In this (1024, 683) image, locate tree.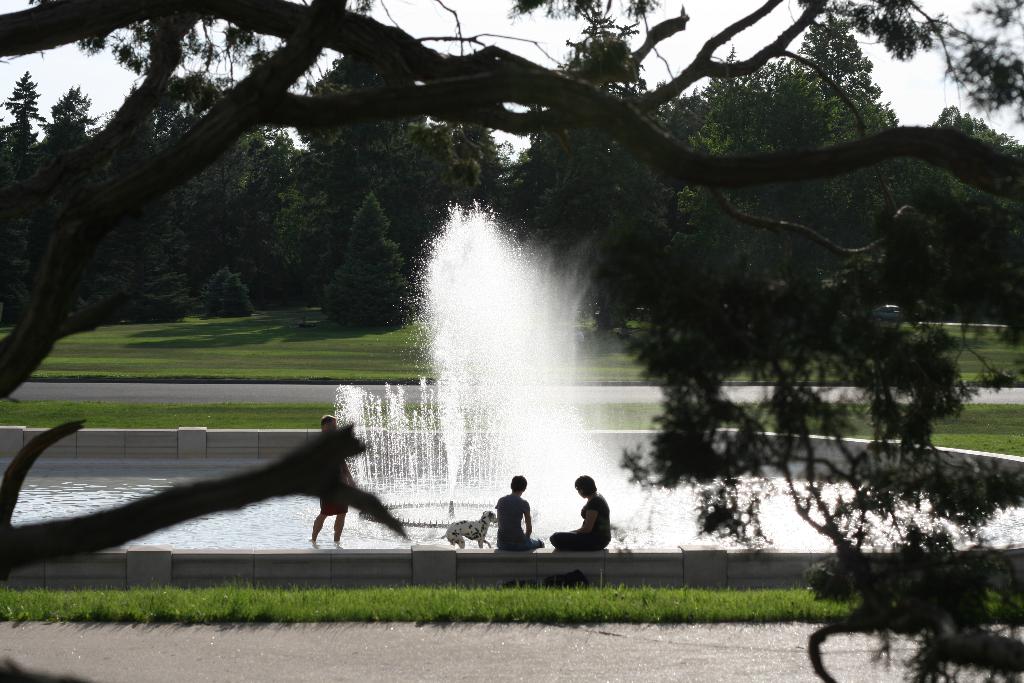
Bounding box: <bbox>673, 53, 872, 324</bbox>.
